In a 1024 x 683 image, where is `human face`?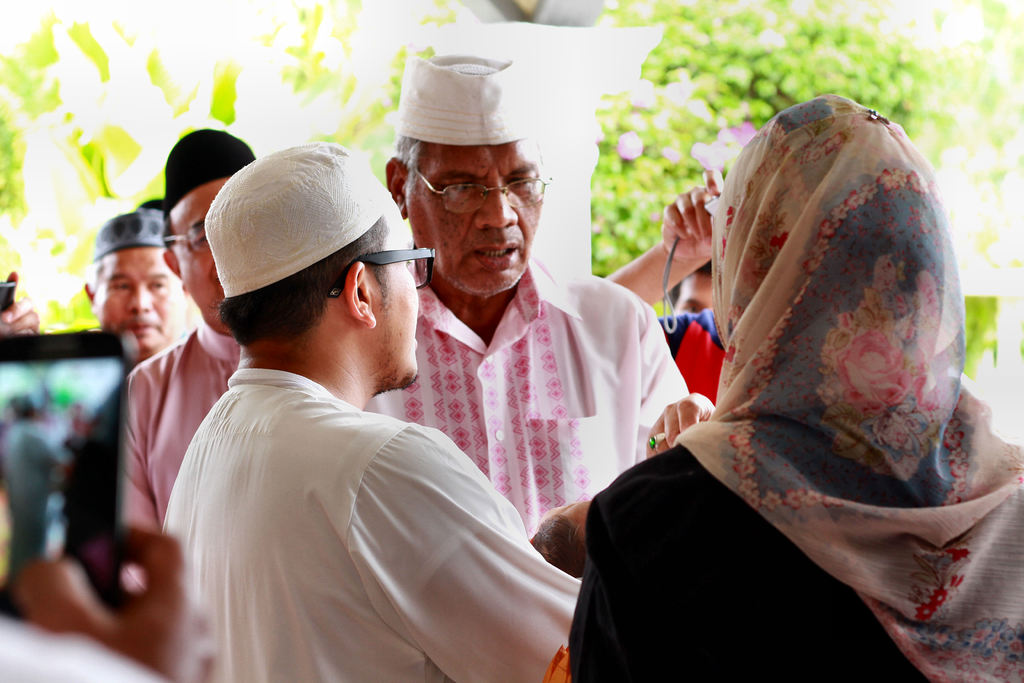
locate(406, 138, 548, 294).
